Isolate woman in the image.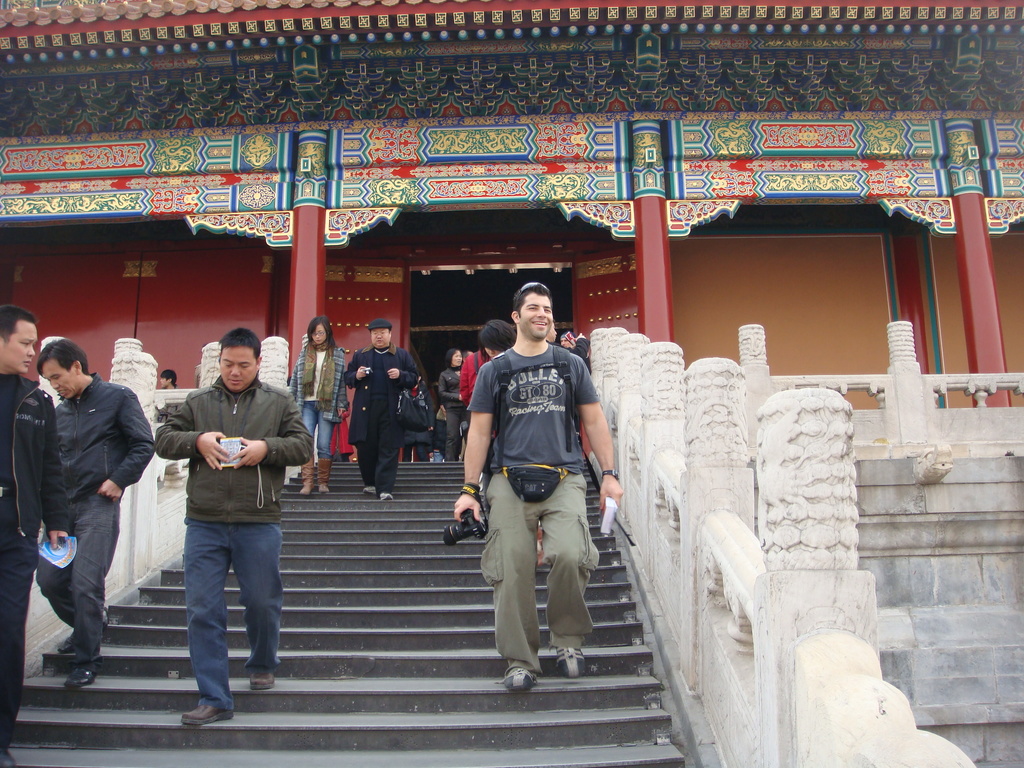
Isolated region: locate(435, 346, 470, 463).
